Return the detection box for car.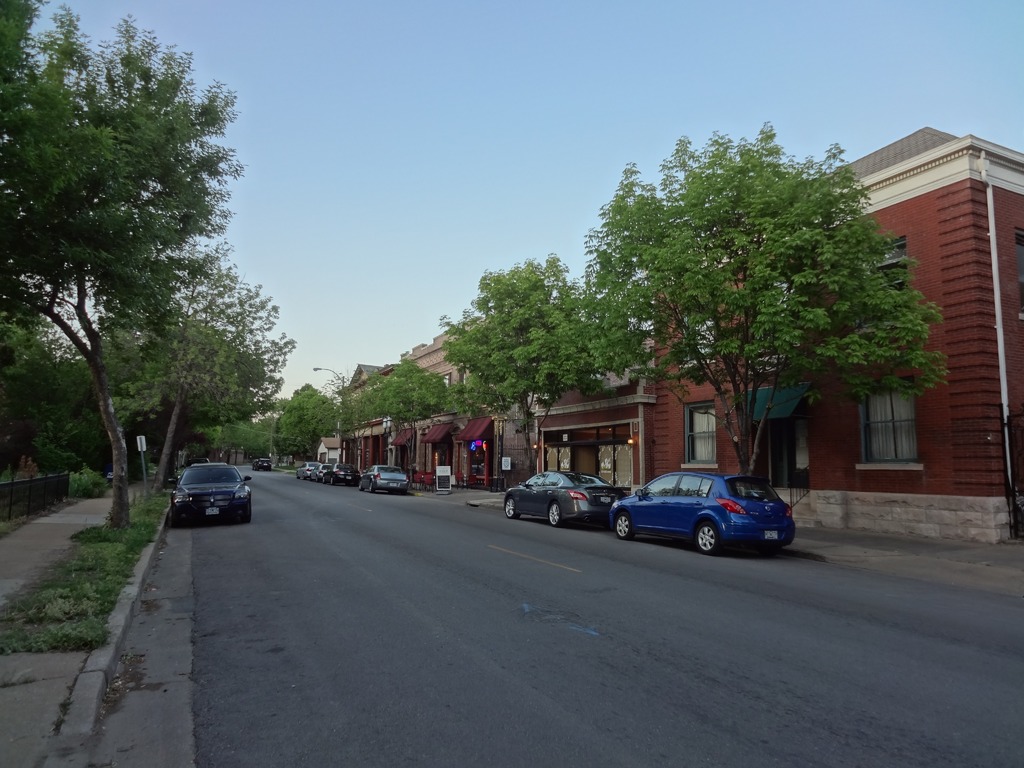
locate(358, 458, 410, 490).
